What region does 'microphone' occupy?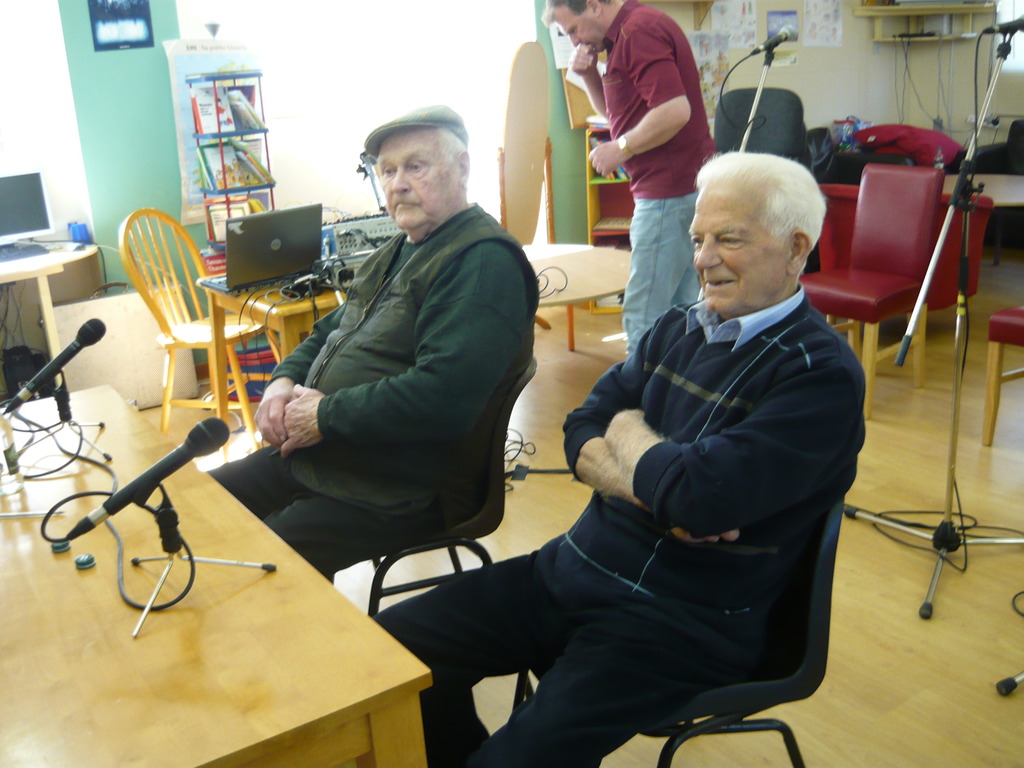
region(6, 319, 107, 412).
